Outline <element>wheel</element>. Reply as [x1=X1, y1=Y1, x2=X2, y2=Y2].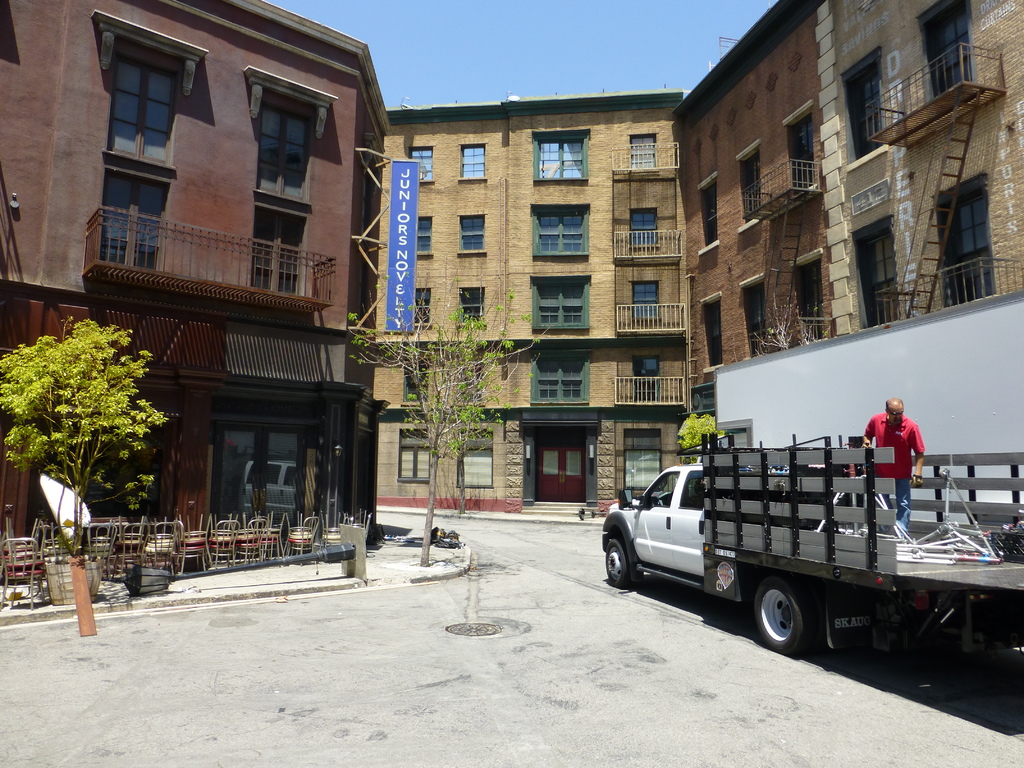
[x1=750, y1=577, x2=817, y2=659].
